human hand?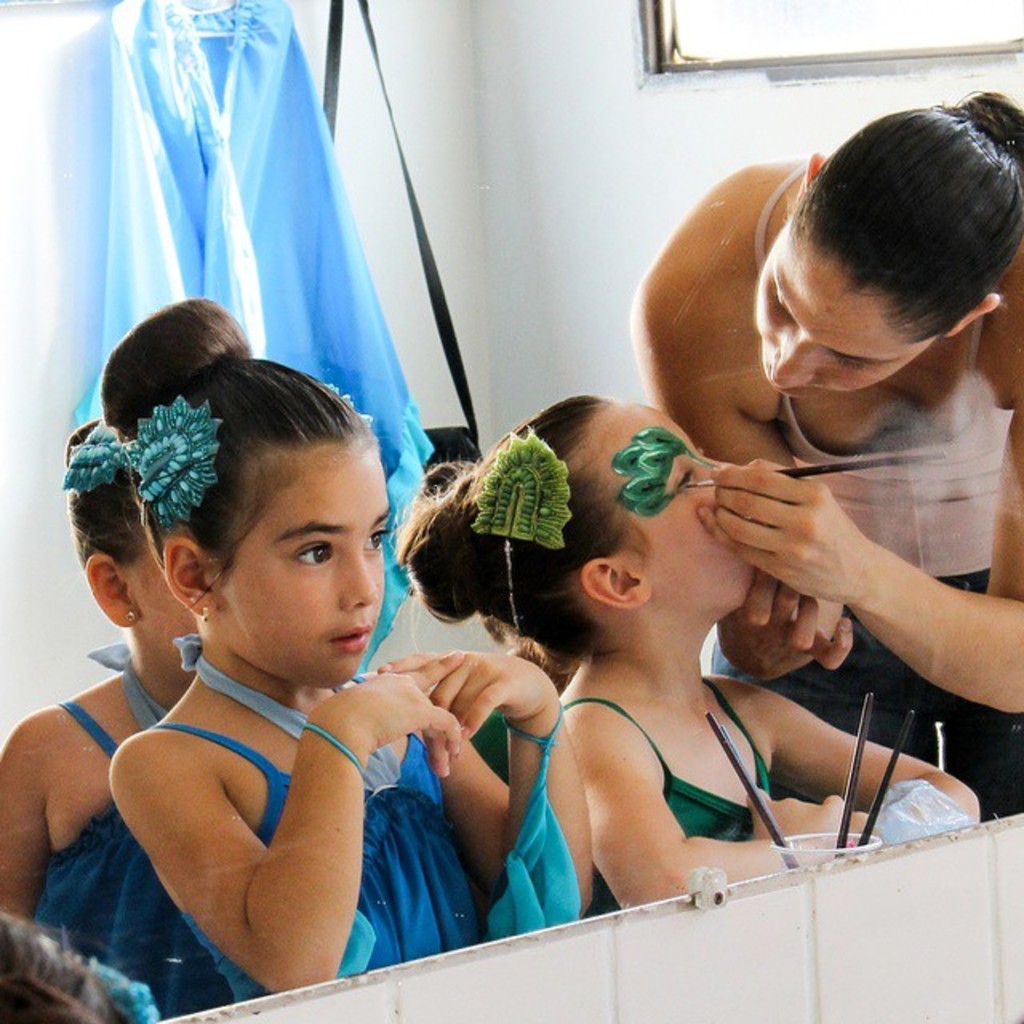
[744,786,850,840]
